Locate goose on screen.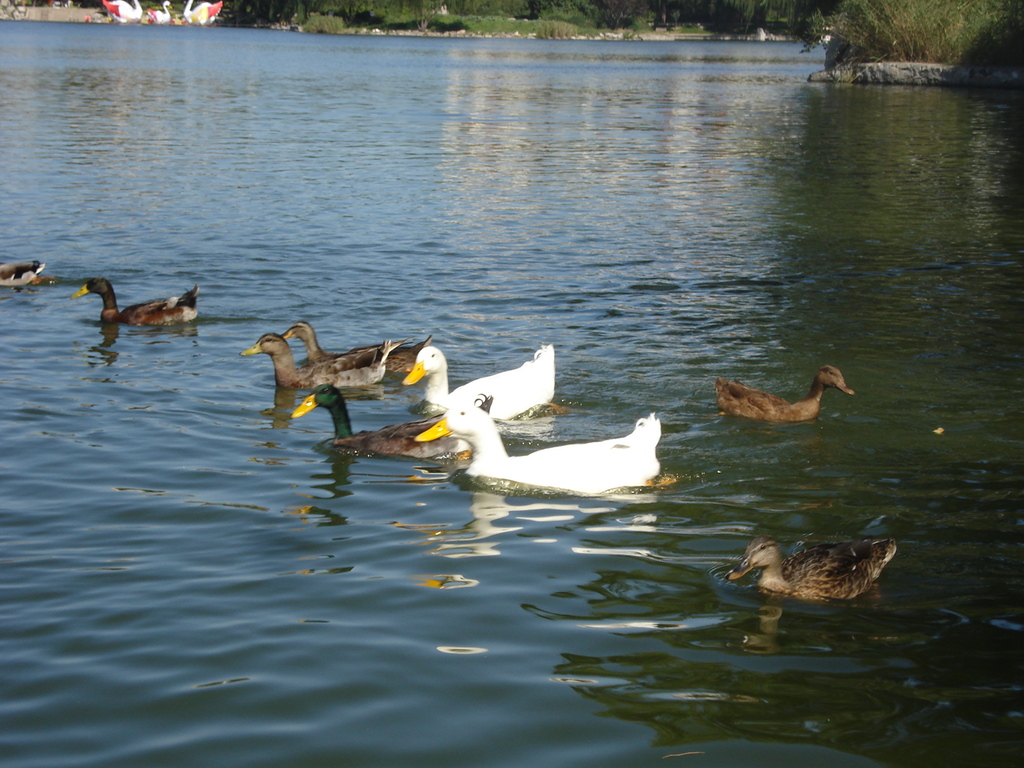
On screen at crop(287, 322, 432, 378).
